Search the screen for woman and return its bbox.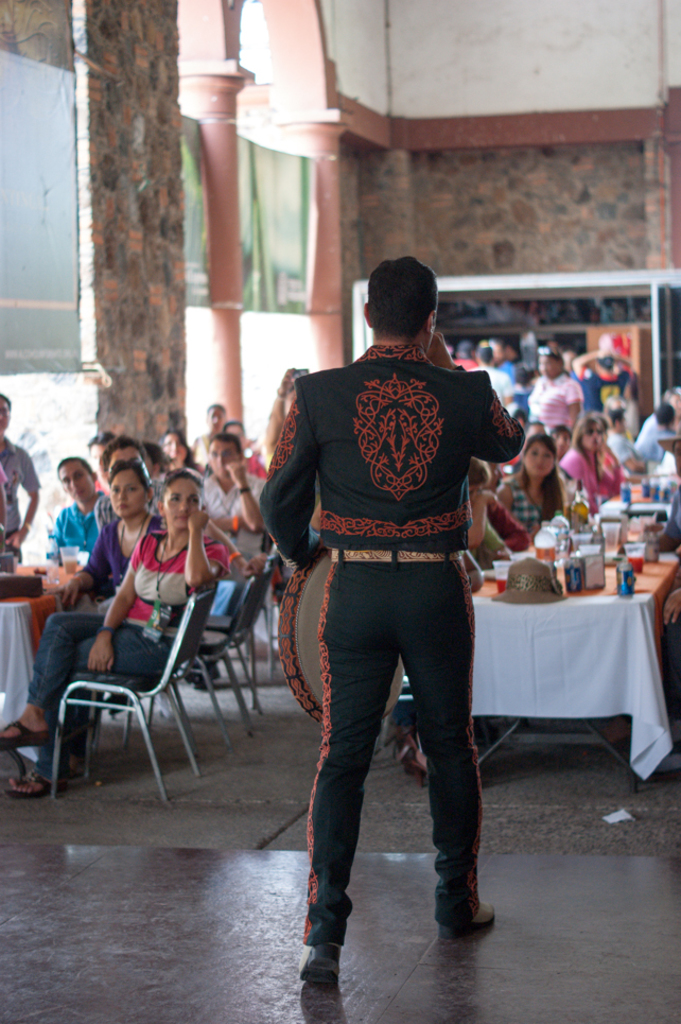
Found: locate(200, 406, 238, 465).
